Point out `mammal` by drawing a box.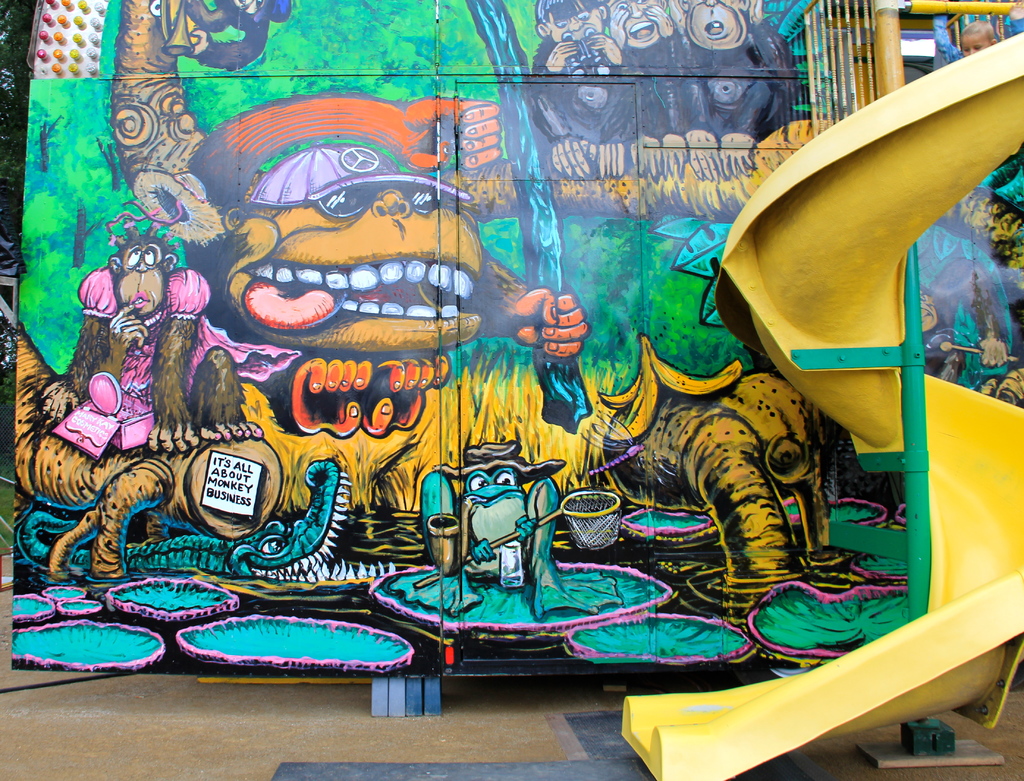
[385,443,620,616].
